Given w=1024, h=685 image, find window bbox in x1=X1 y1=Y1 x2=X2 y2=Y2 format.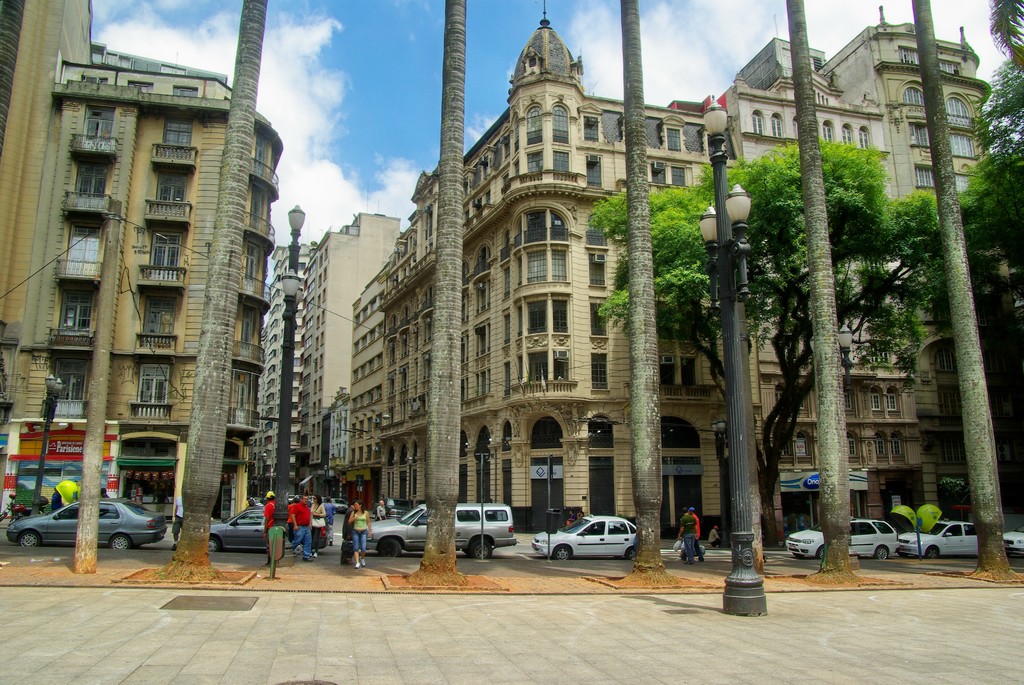
x1=645 y1=116 x2=666 y2=144.
